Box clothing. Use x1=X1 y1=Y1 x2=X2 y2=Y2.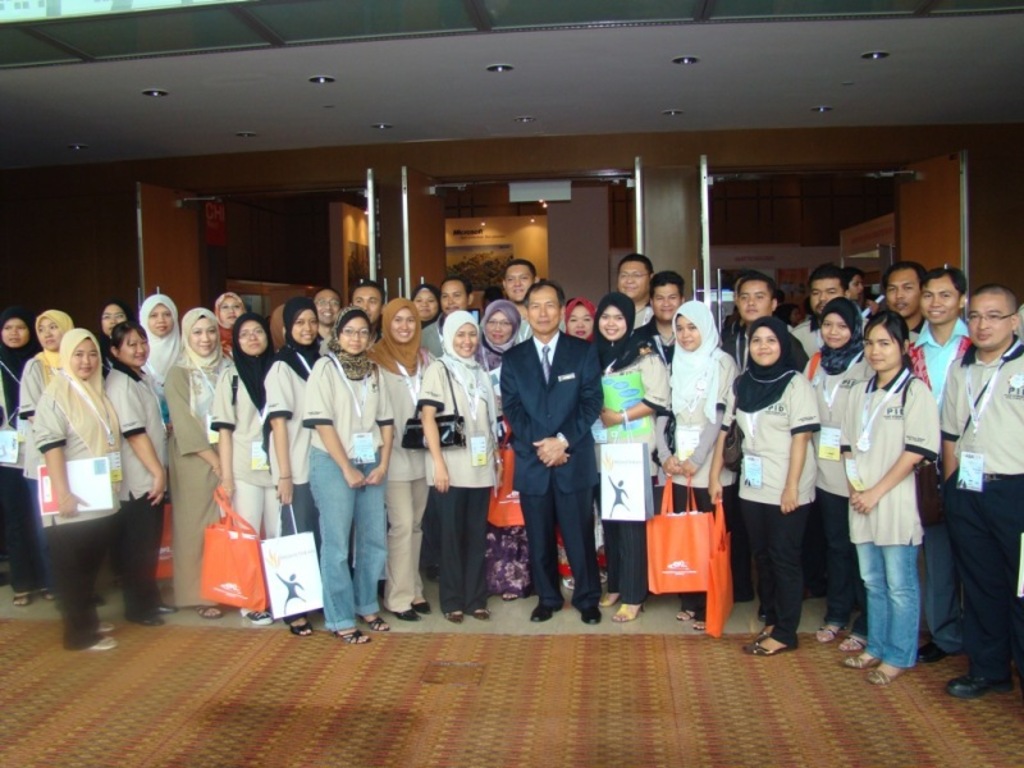
x1=420 y1=355 x2=497 y2=608.
